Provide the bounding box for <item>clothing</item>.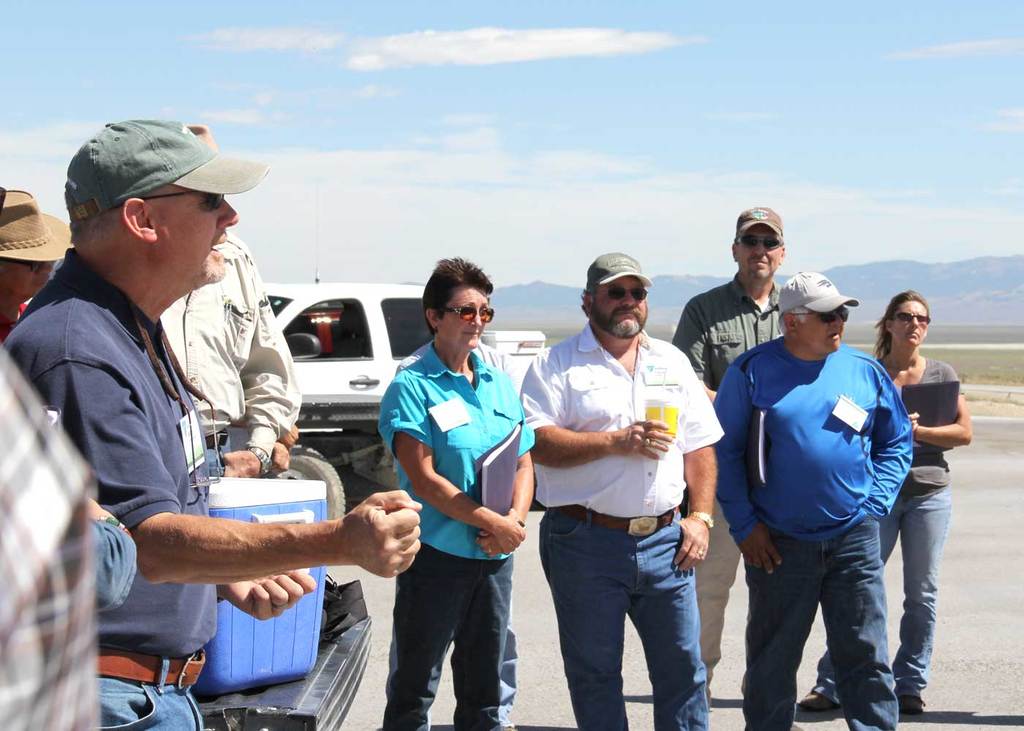
bbox=[667, 270, 781, 703].
